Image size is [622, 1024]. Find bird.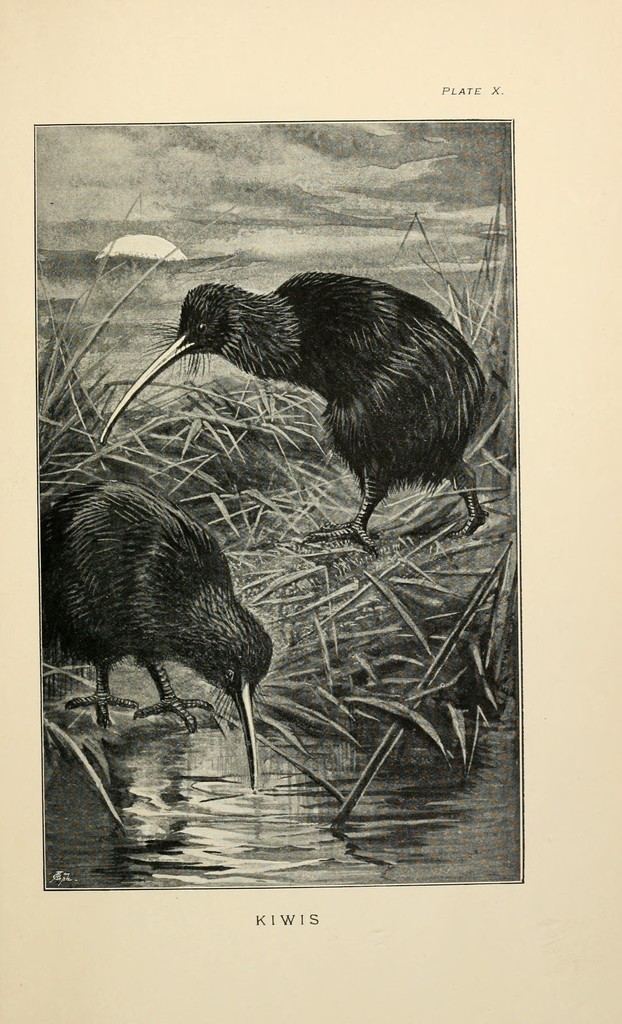
123 270 514 556.
